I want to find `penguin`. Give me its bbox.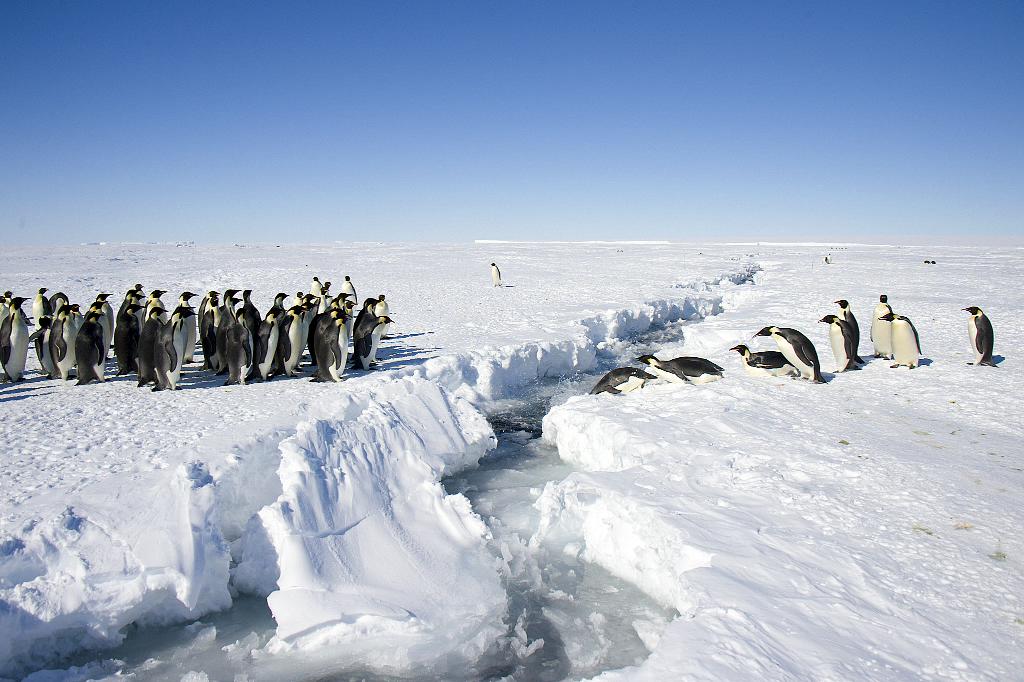
rect(113, 303, 147, 375).
